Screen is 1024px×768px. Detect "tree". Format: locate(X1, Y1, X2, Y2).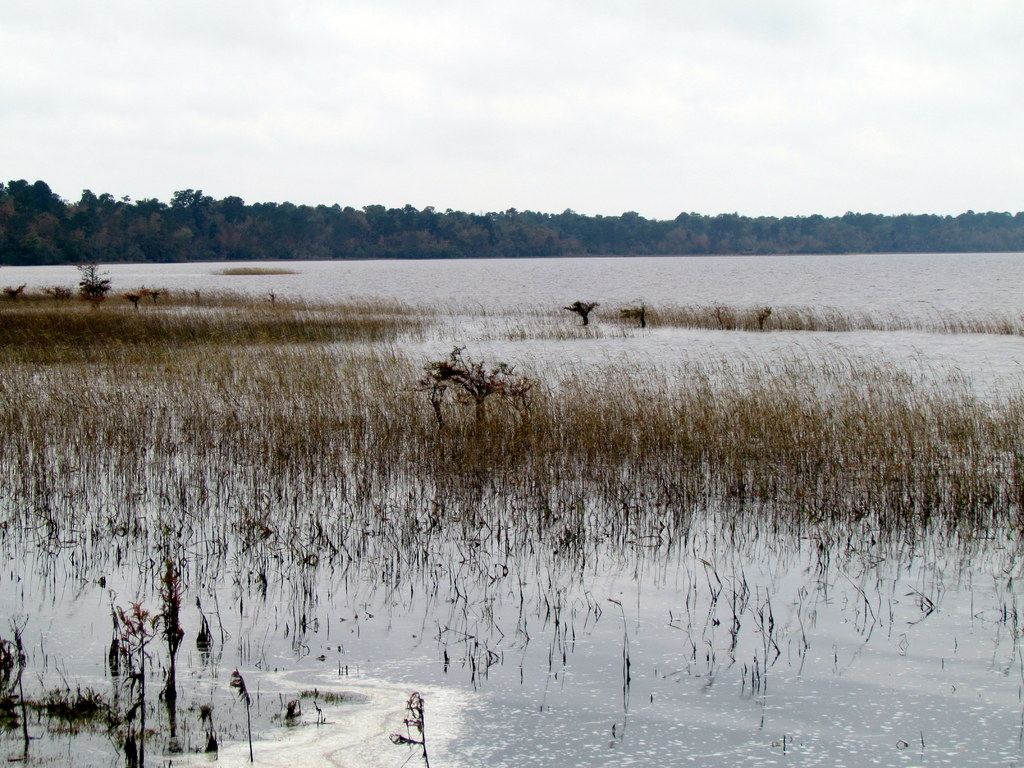
locate(36, 179, 50, 193).
